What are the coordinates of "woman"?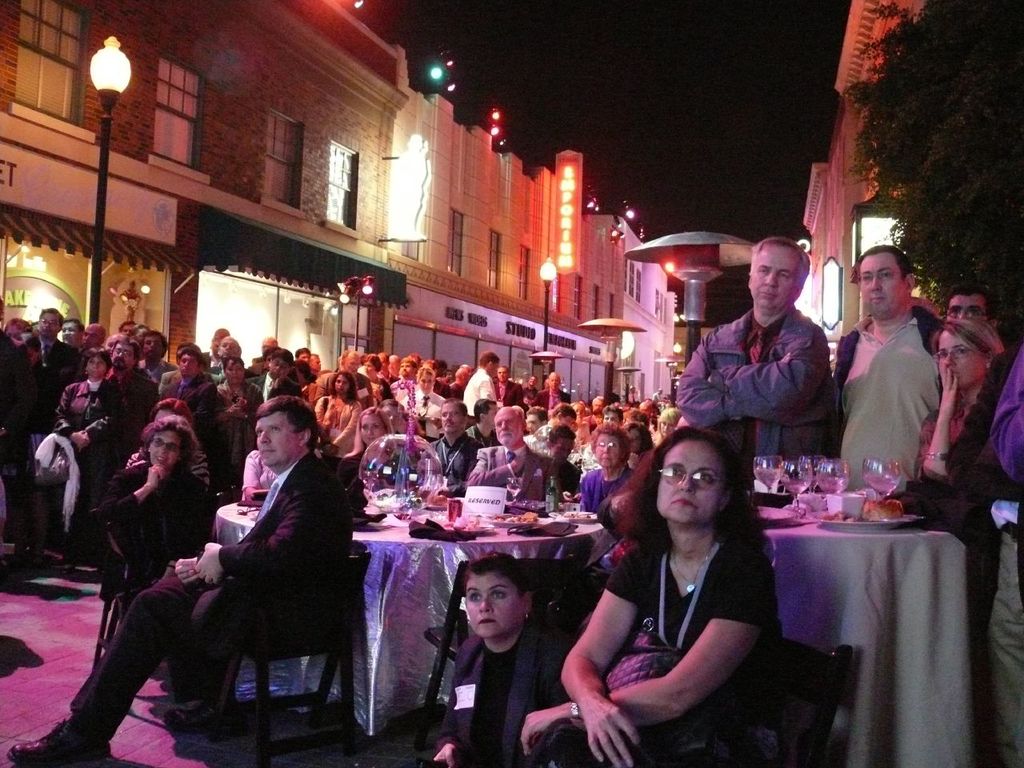
(x1=626, y1=425, x2=666, y2=456).
